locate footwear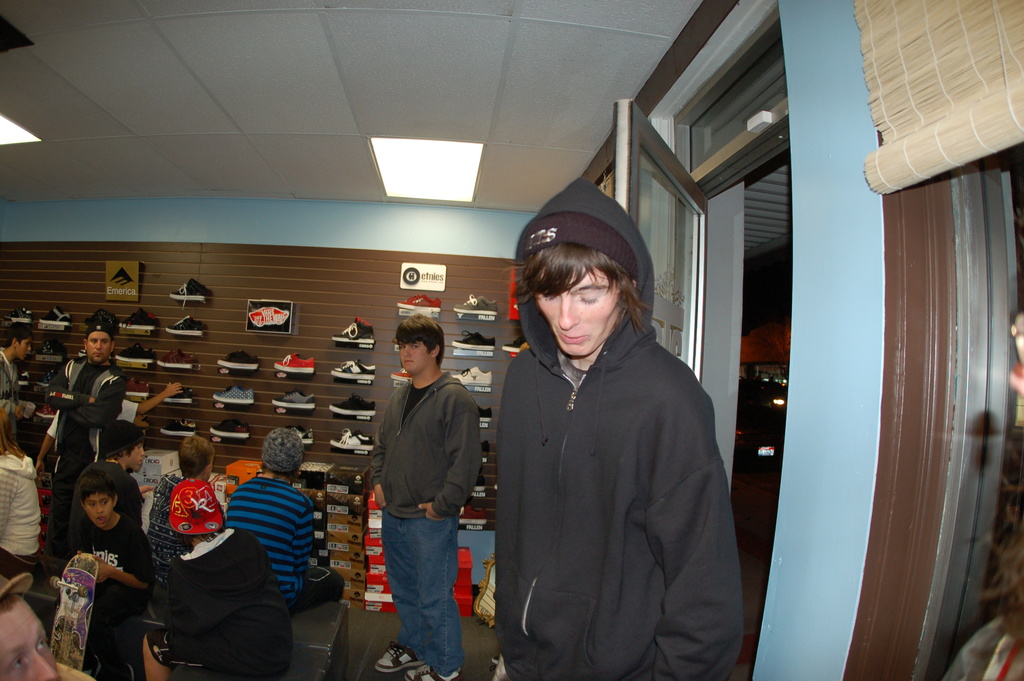
pyautogui.locateOnScreen(218, 352, 262, 372)
